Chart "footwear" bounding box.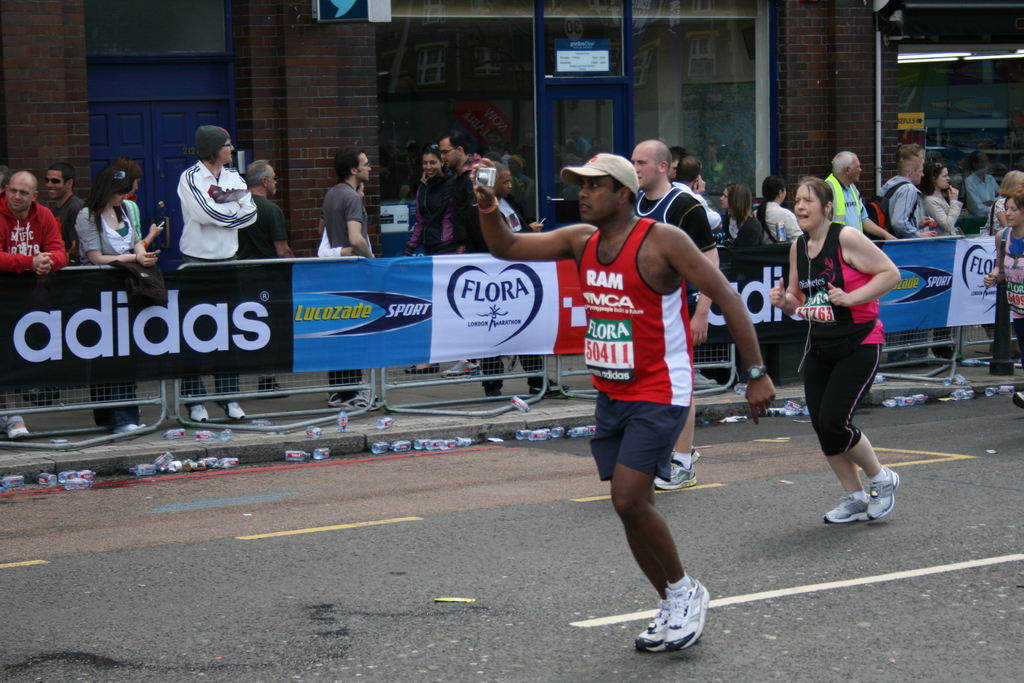
Charted: left=437, top=358, right=481, bottom=381.
